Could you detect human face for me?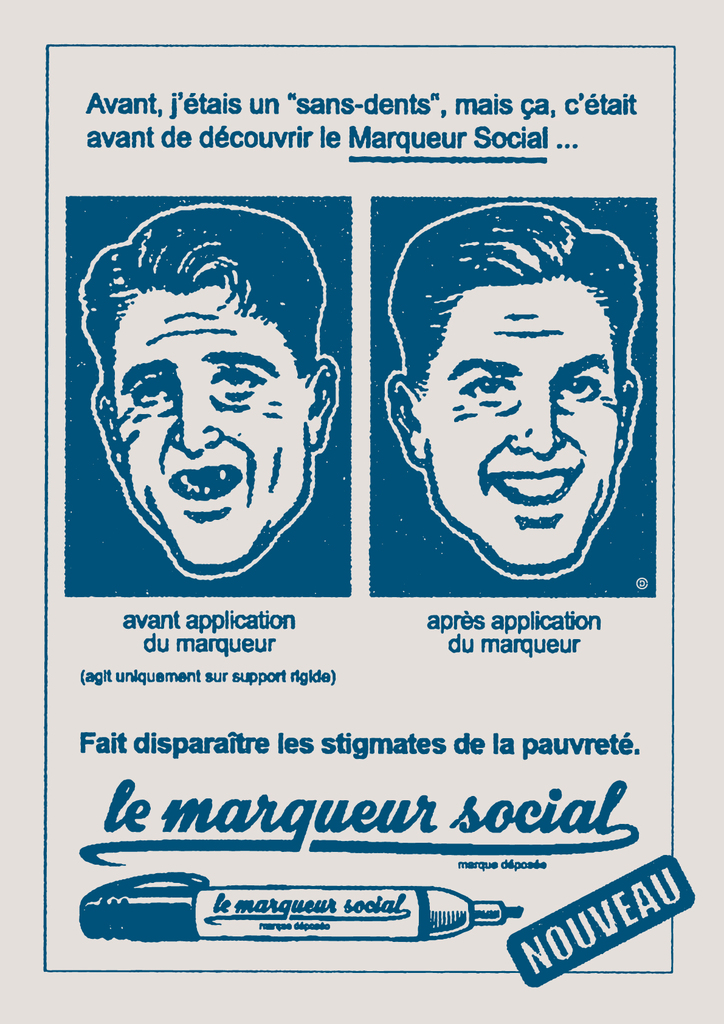
Detection result: <region>106, 285, 309, 574</region>.
